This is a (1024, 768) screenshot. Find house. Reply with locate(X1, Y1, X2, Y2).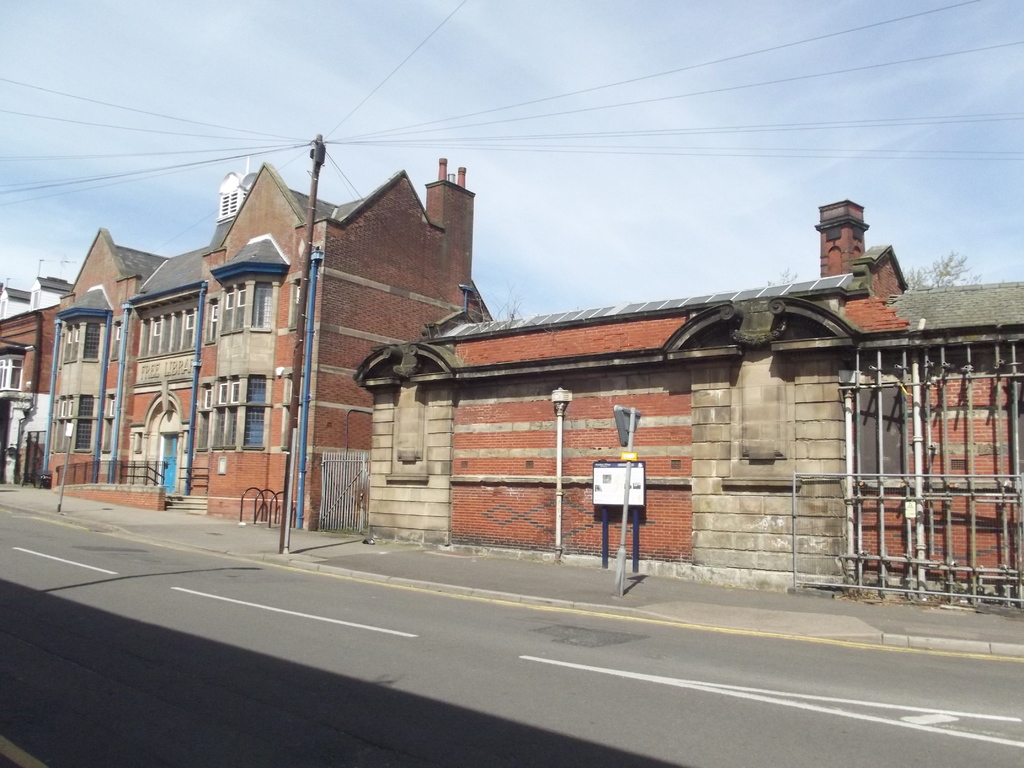
locate(356, 200, 1023, 613).
